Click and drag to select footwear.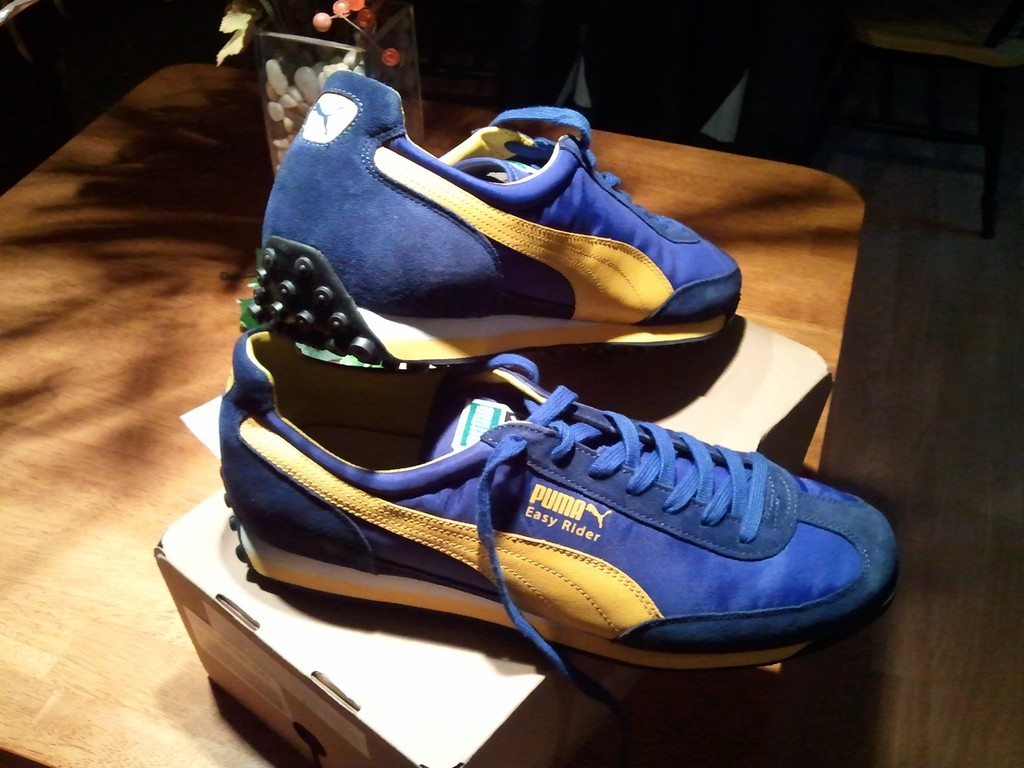
Selection: crop(259, 104, 754, 351).
